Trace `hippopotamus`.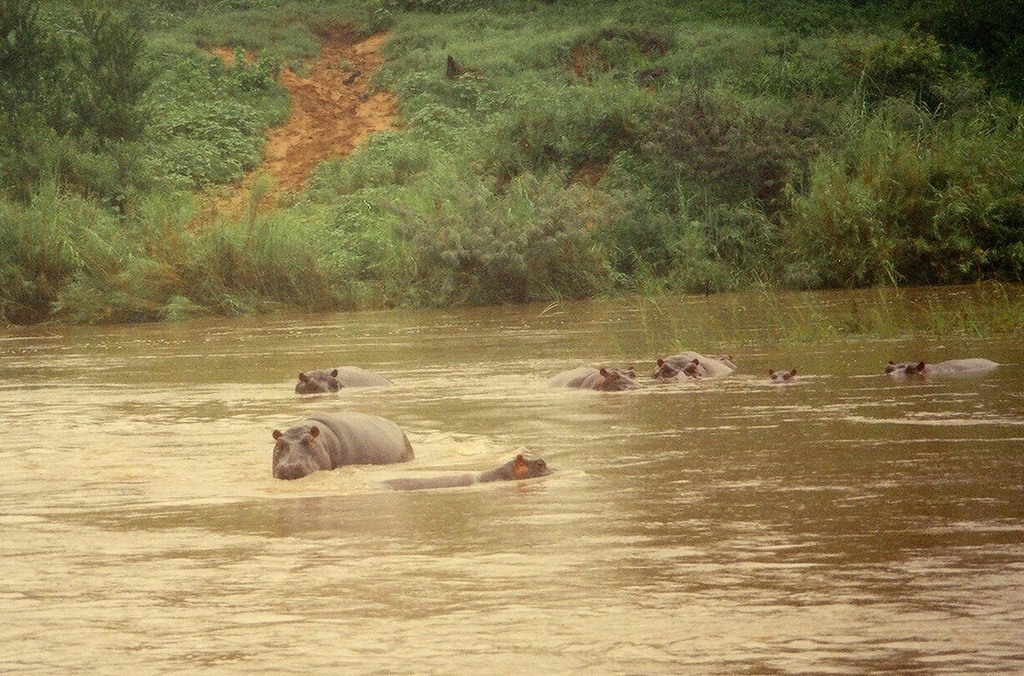
Traced to (654, 353, 737, 383).
